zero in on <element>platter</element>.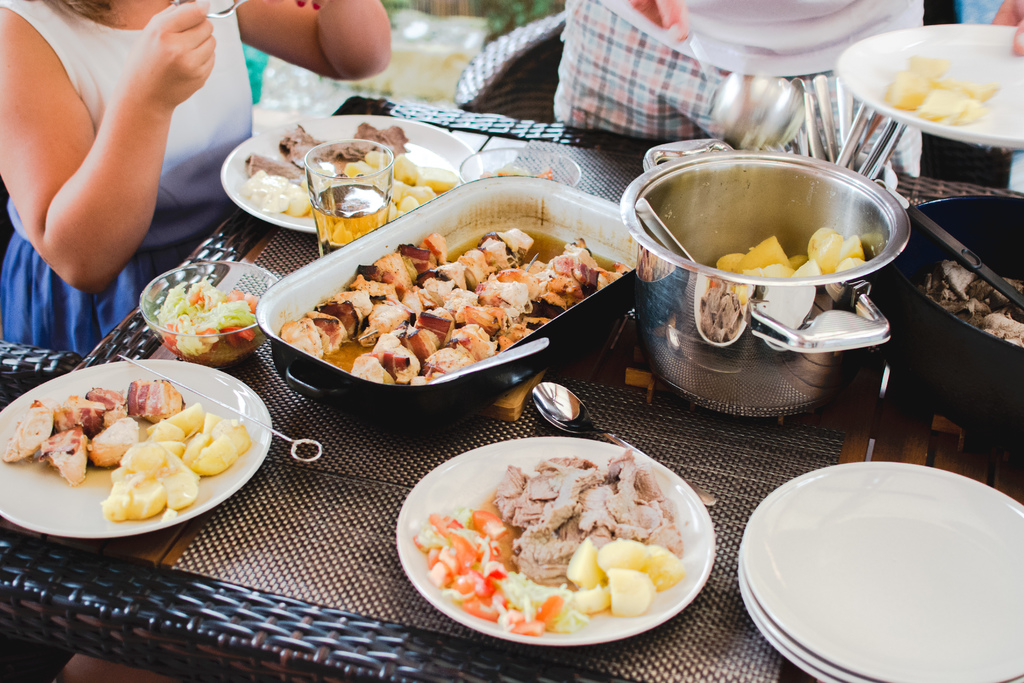
Zeroed in: detection(223, 114, 483, 232).
